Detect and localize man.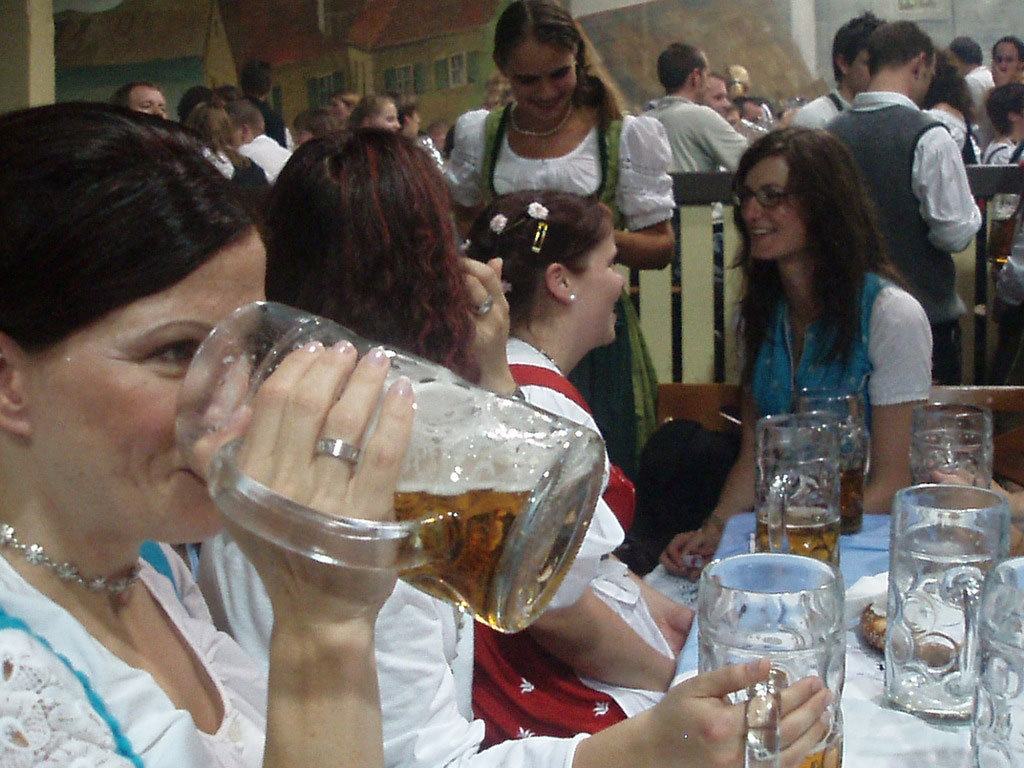
Localized at 231, 101, 290, 172.
